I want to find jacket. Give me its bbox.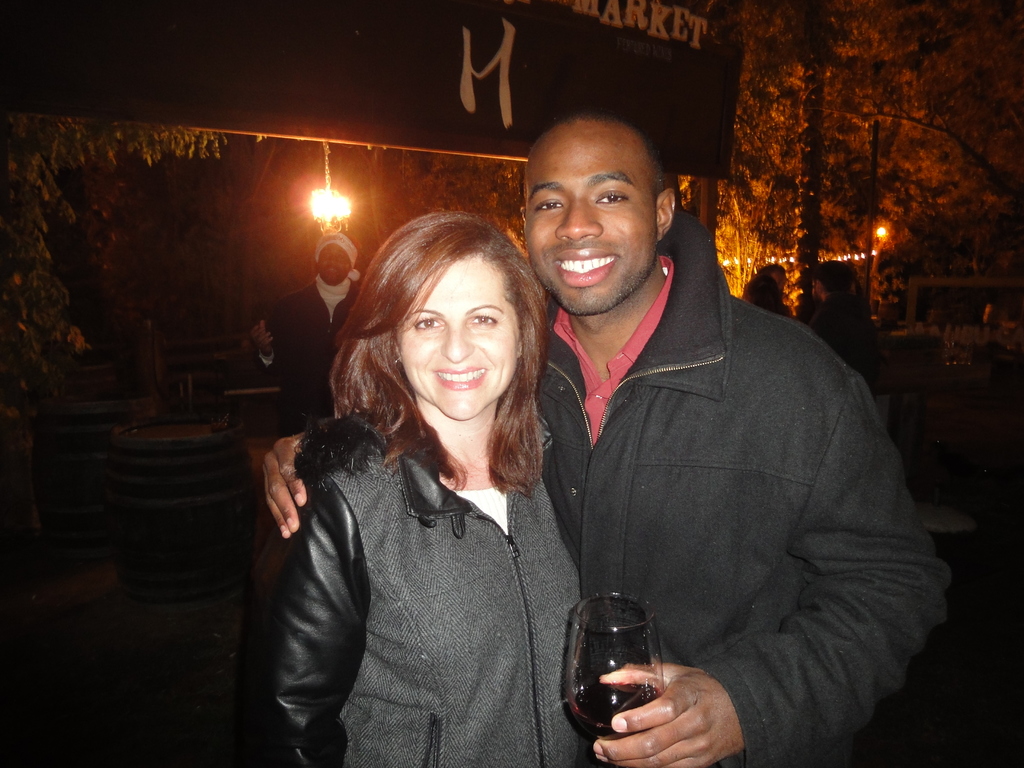
box=[535, 213, 950, 767].
